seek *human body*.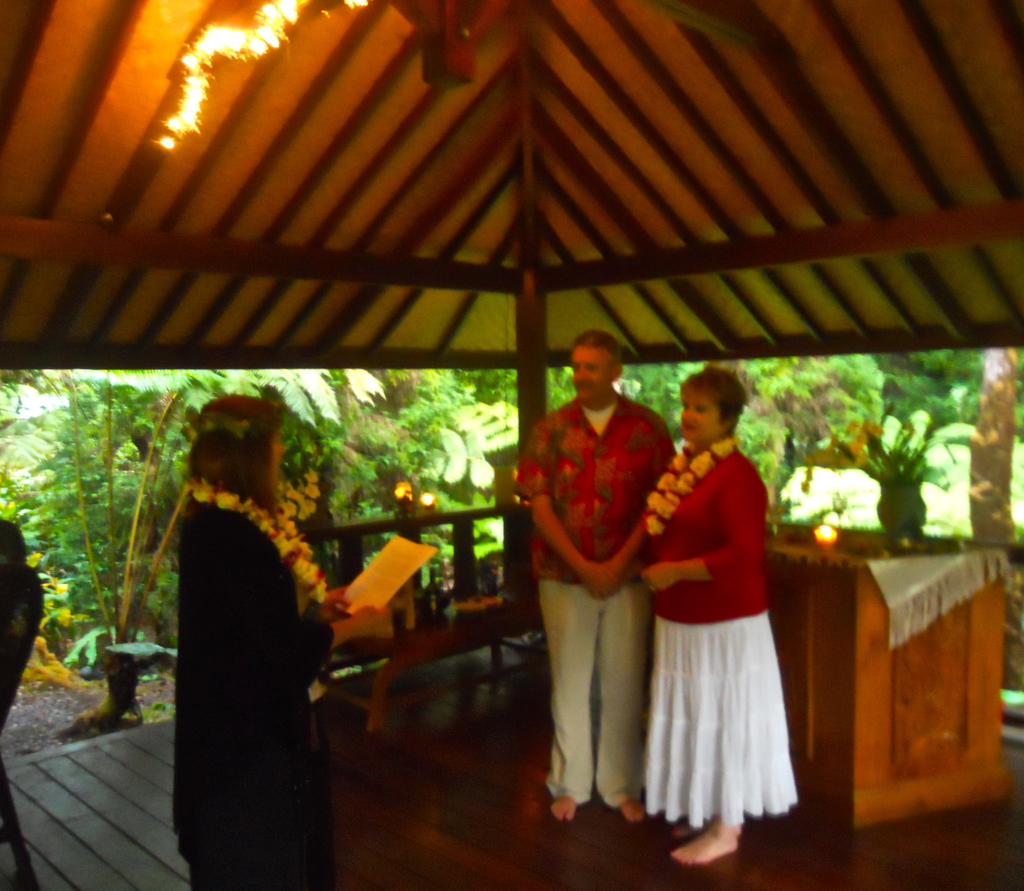
170, 482, 392, 890.
